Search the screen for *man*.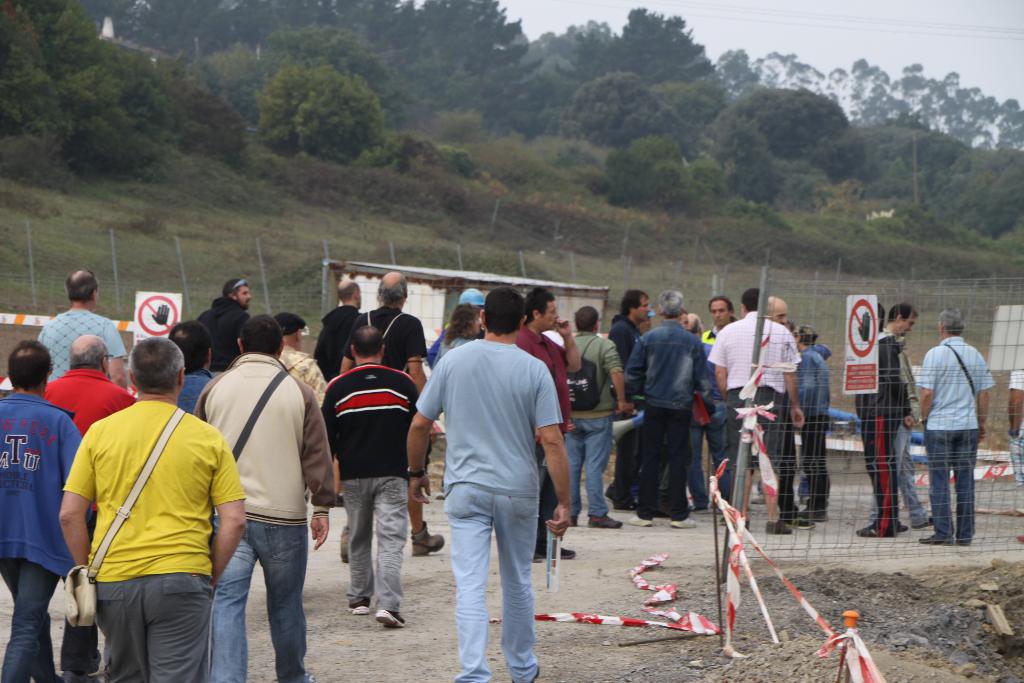
Found at (39,331,139,673).
